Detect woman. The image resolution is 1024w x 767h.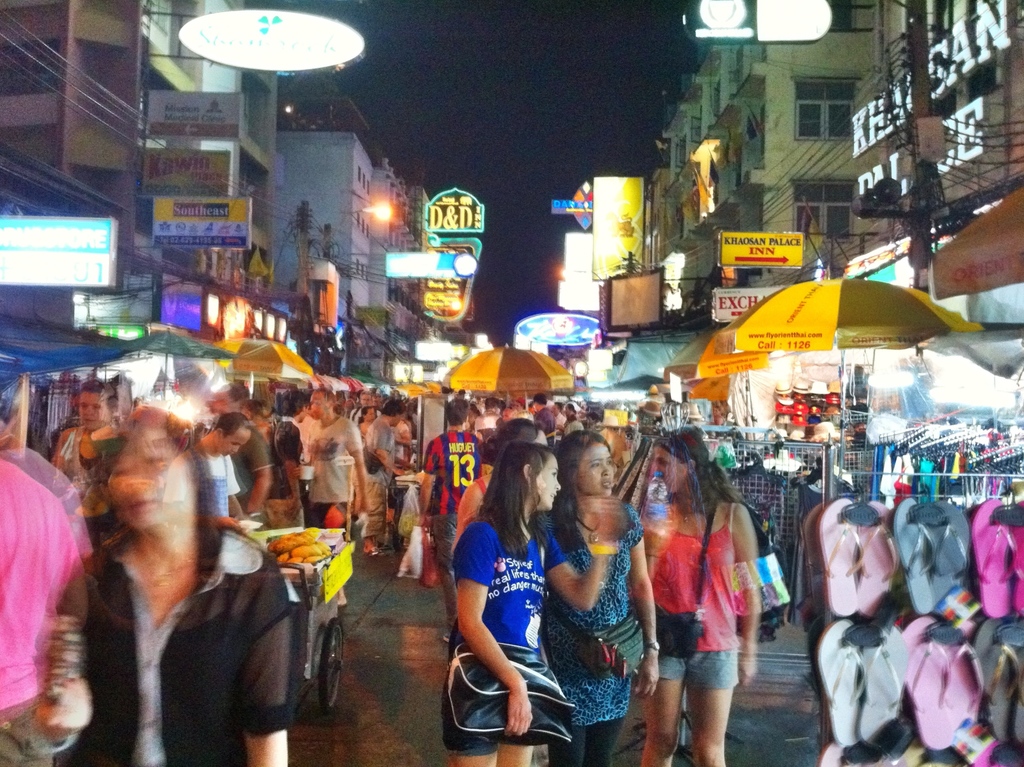
(left=51, top=380, right=136, bottom=560).
